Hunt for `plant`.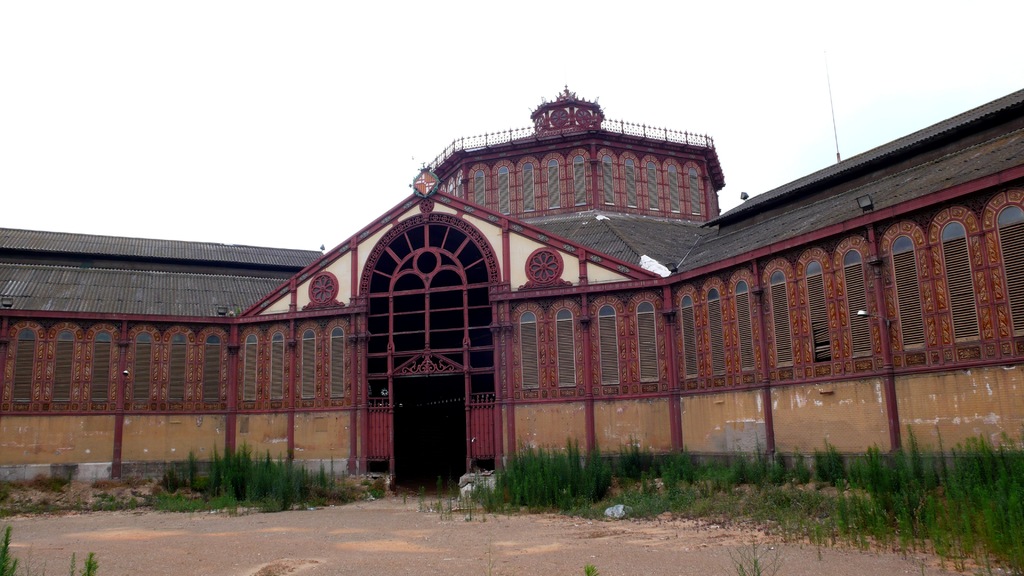
Hunted down at select_region(755, 481, 812, 538).
